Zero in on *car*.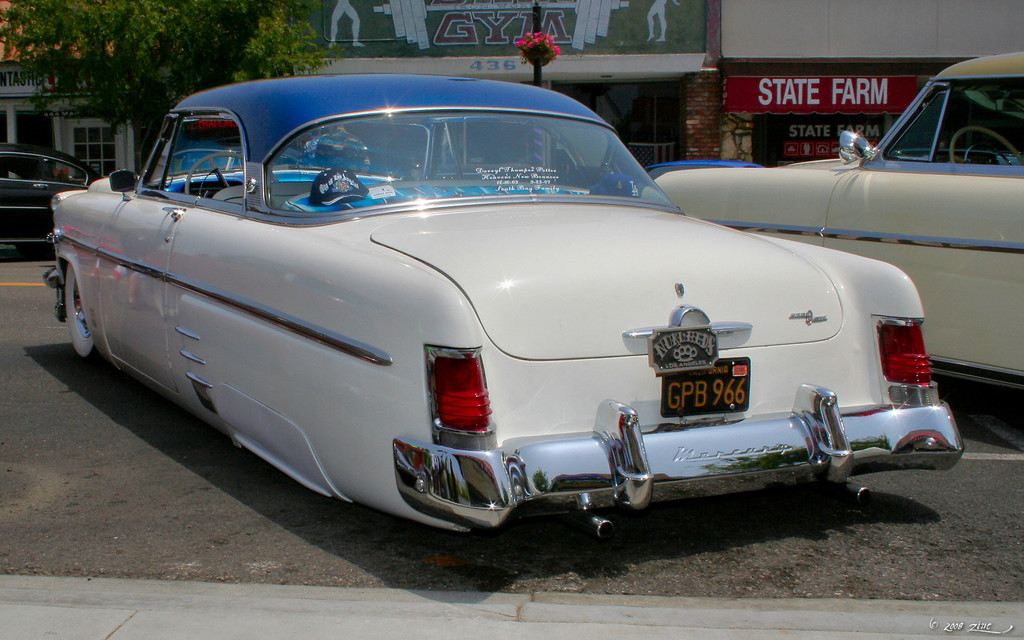
Zeroed in: 629 50 1023 390.
